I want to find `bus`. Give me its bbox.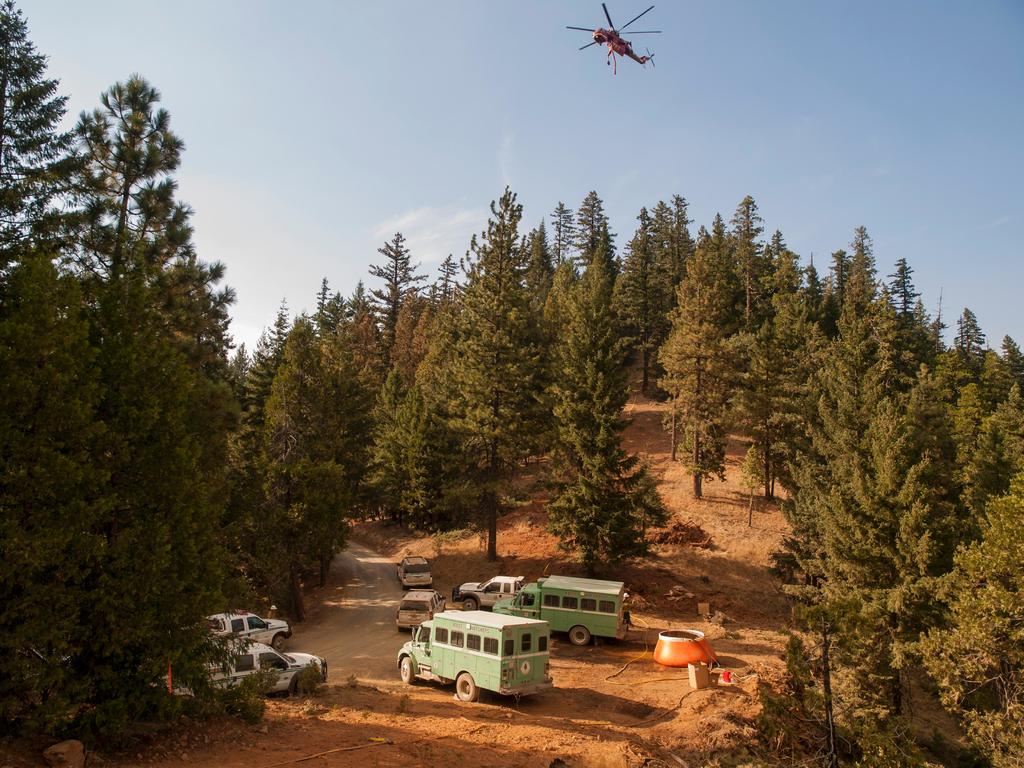
detection(397, 609, 556, 702).
